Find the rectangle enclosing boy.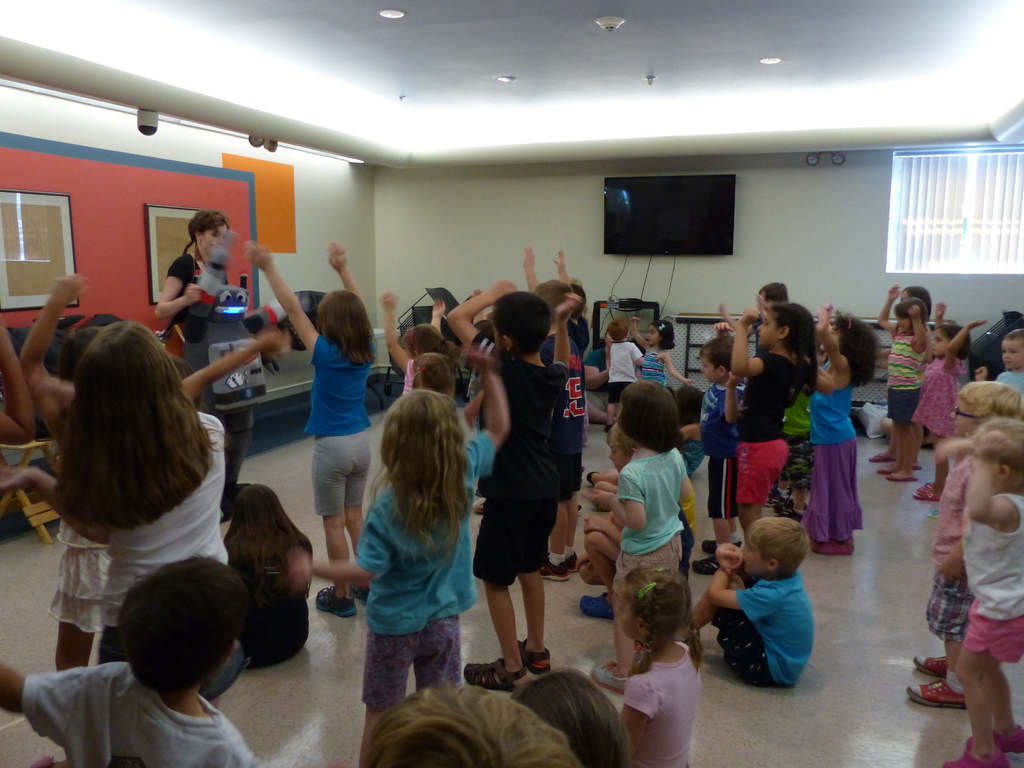
<box>445,277,585,687</box>.
